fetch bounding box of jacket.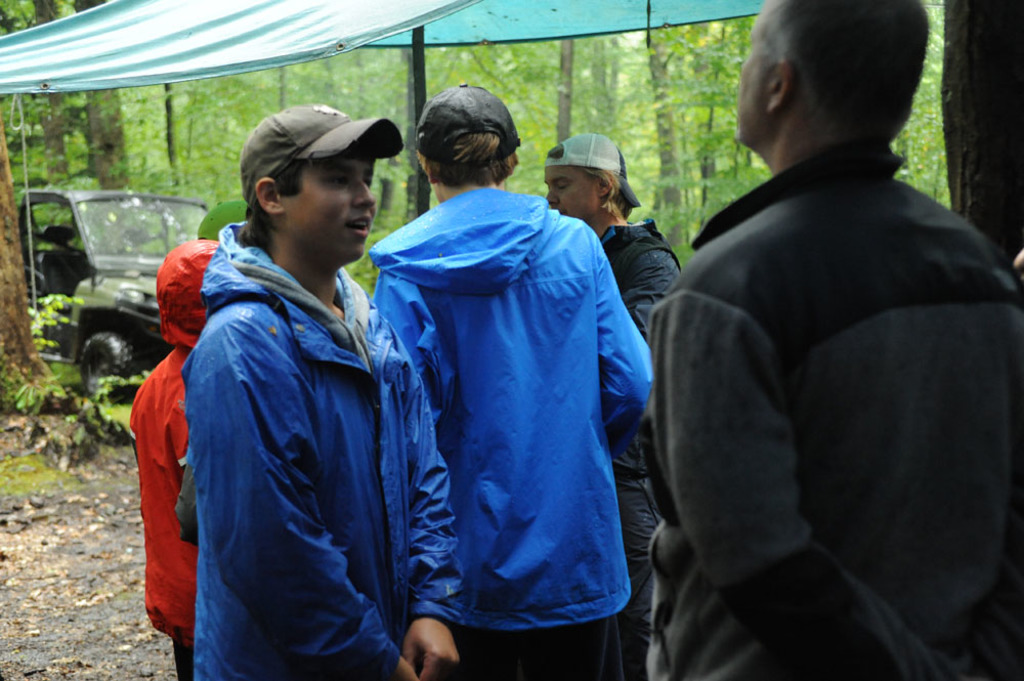
Bbox: bbox(598, 222, 683, 467).
